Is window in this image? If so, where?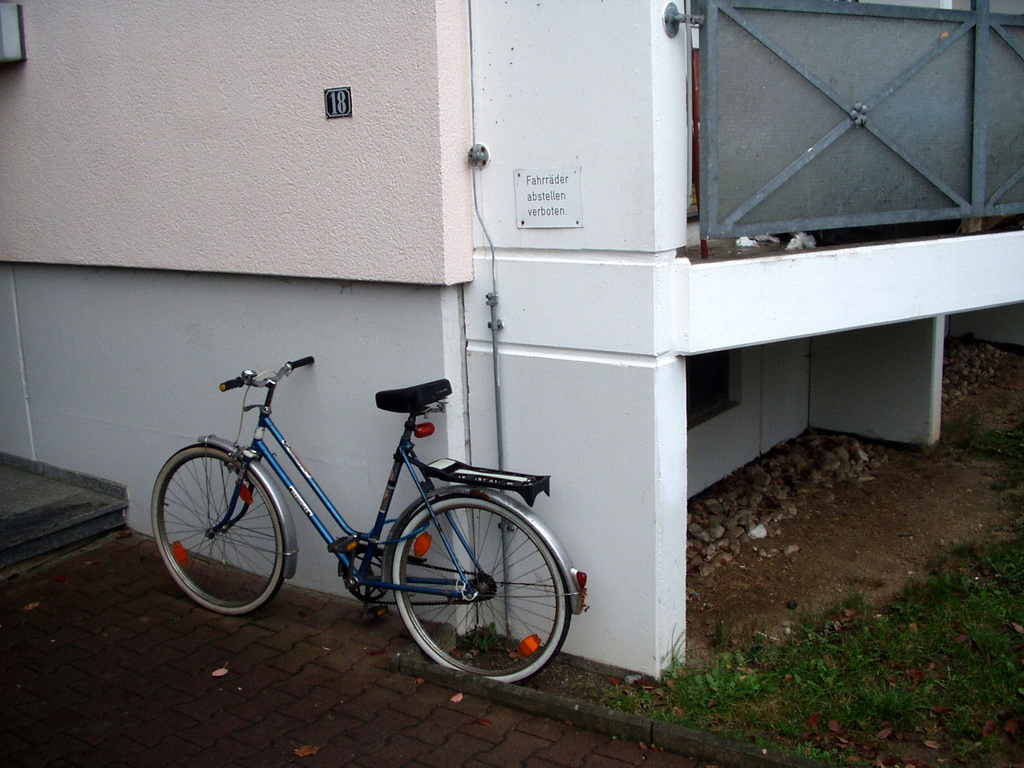
Yes, at (left=680, top=17, right=1009, bottom=232).
